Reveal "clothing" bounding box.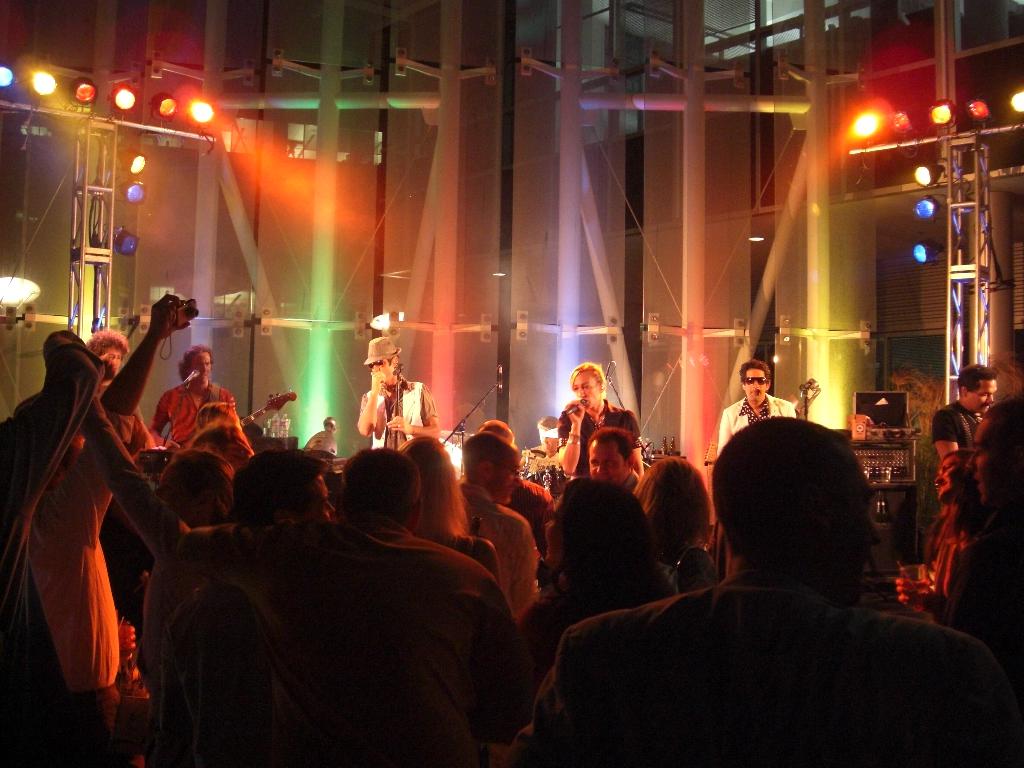
Revealed: {"left": 152, "top": 379, "right": 238, "bottom": 440}.
